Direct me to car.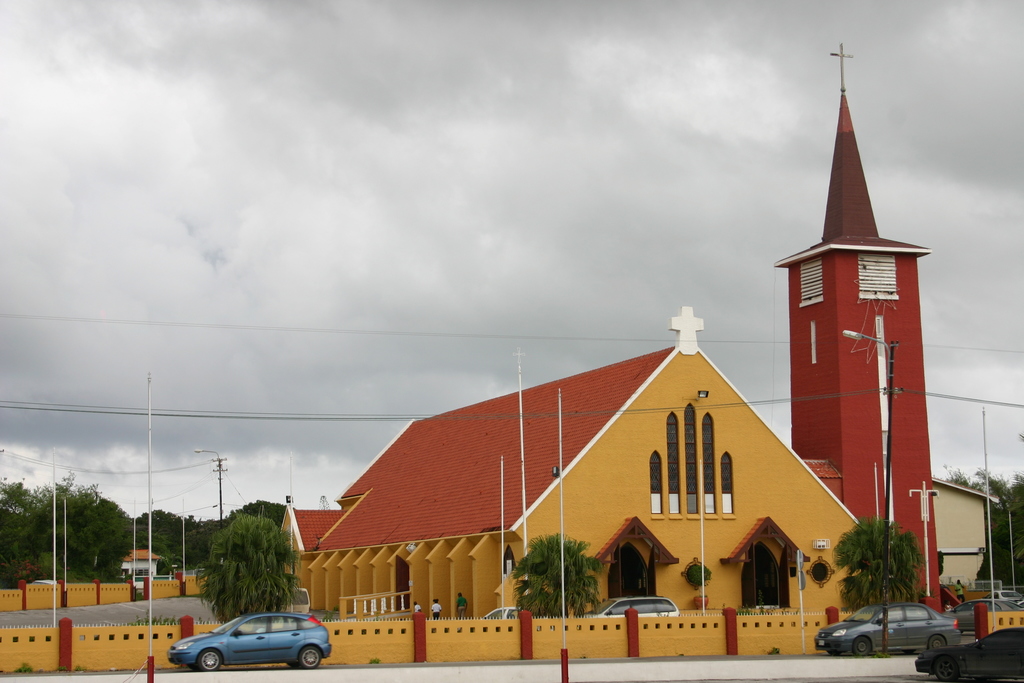
Direction: 915 625 1023 680.
